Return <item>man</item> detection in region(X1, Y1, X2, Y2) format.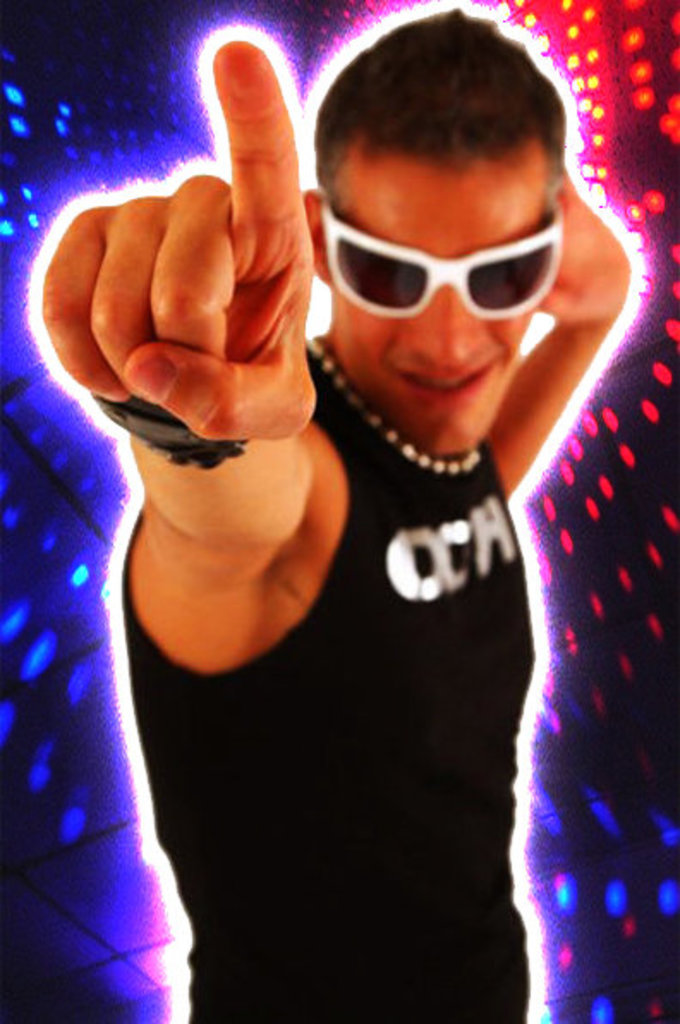
region(31, 0, 610, 947).
